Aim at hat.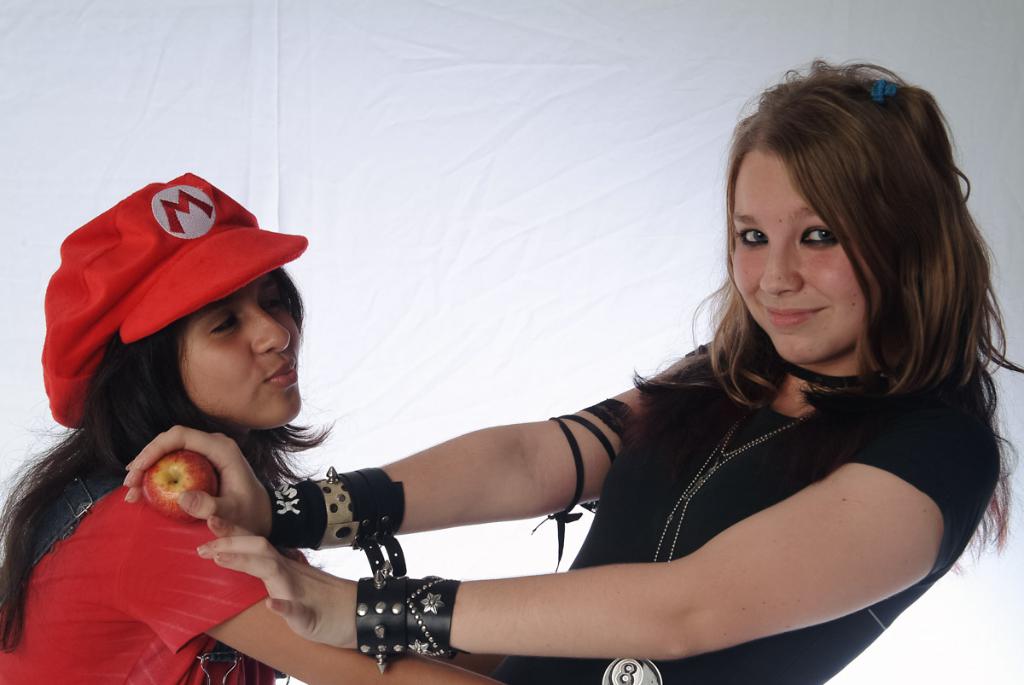
Aimed at bbox=(42, 170, 311, 432).
